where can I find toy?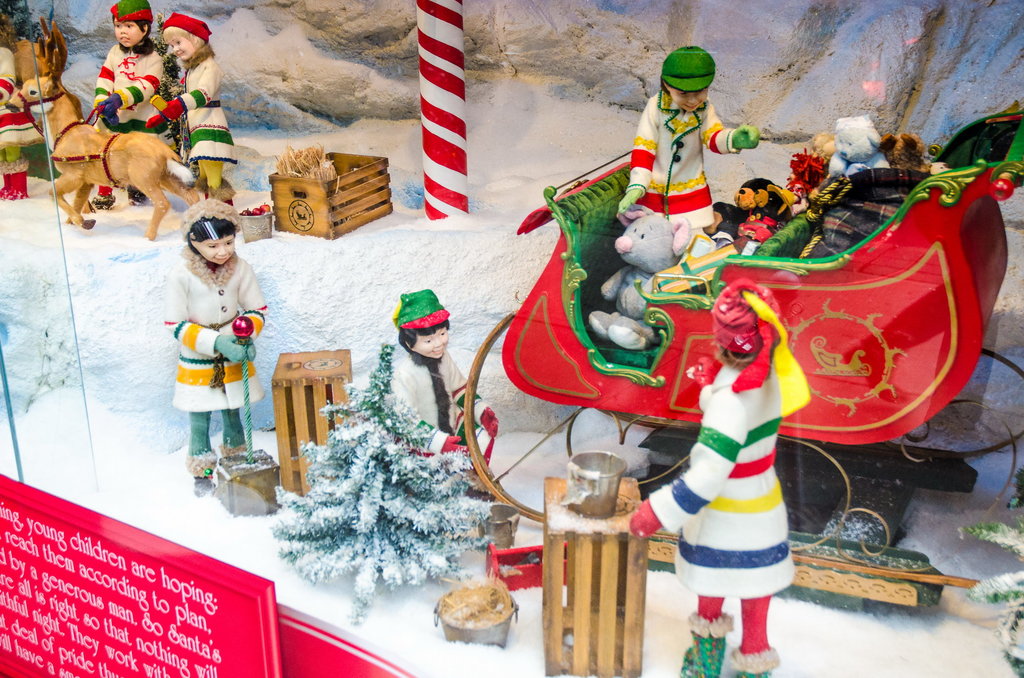
You can find it at <box>387,284,500,478</box>.
